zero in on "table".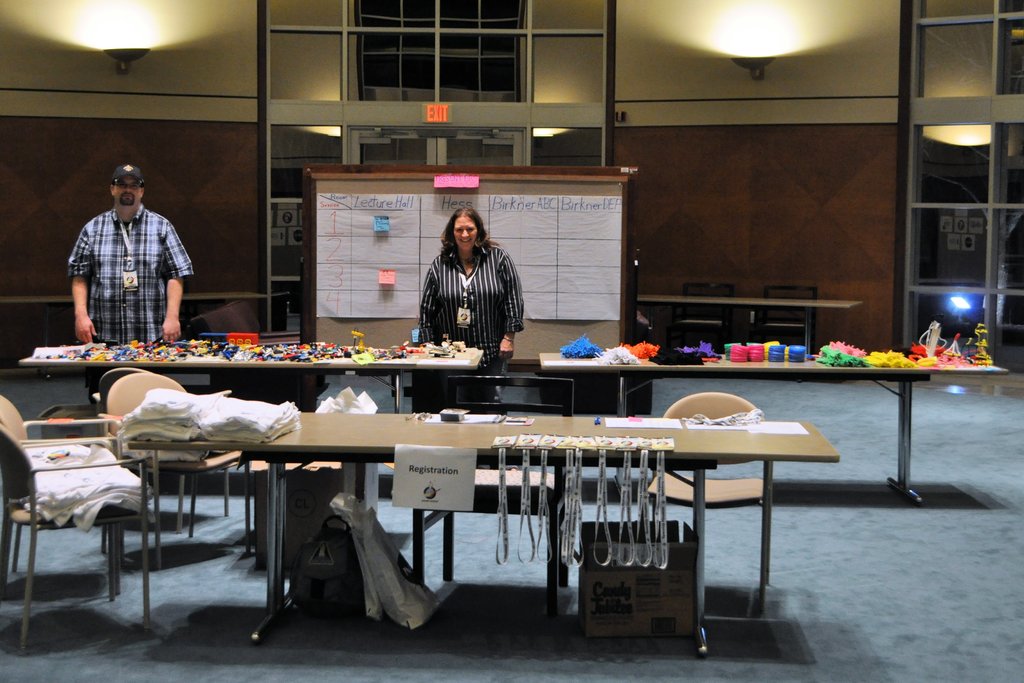
Zeroed in: bbox=(131, 413, 836, 643).
